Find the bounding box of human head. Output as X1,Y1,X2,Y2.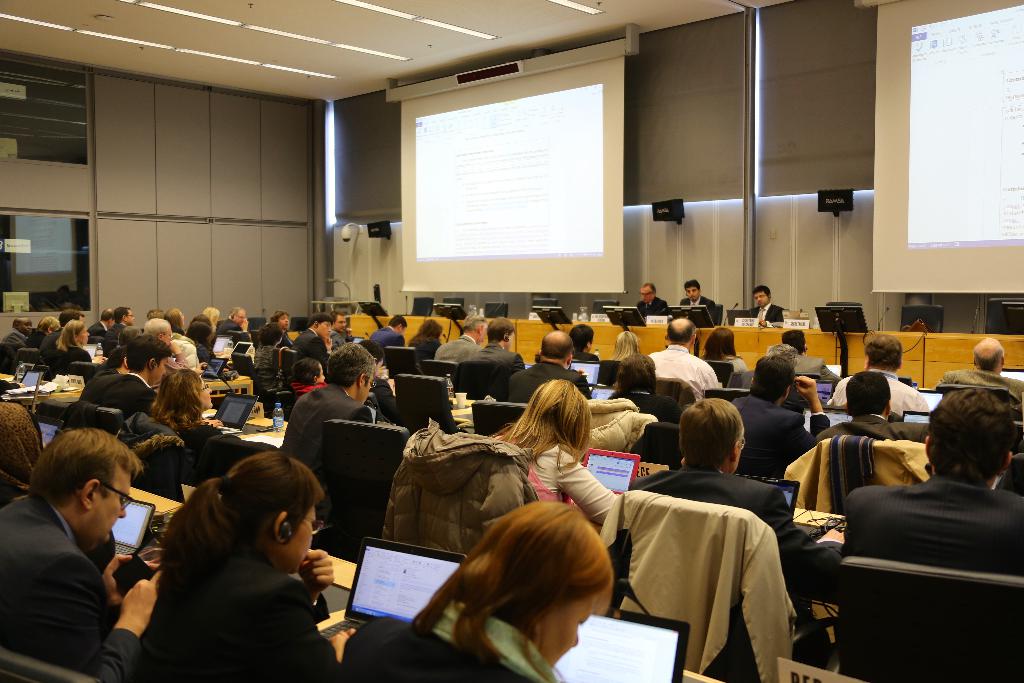
637,284,655,306.
